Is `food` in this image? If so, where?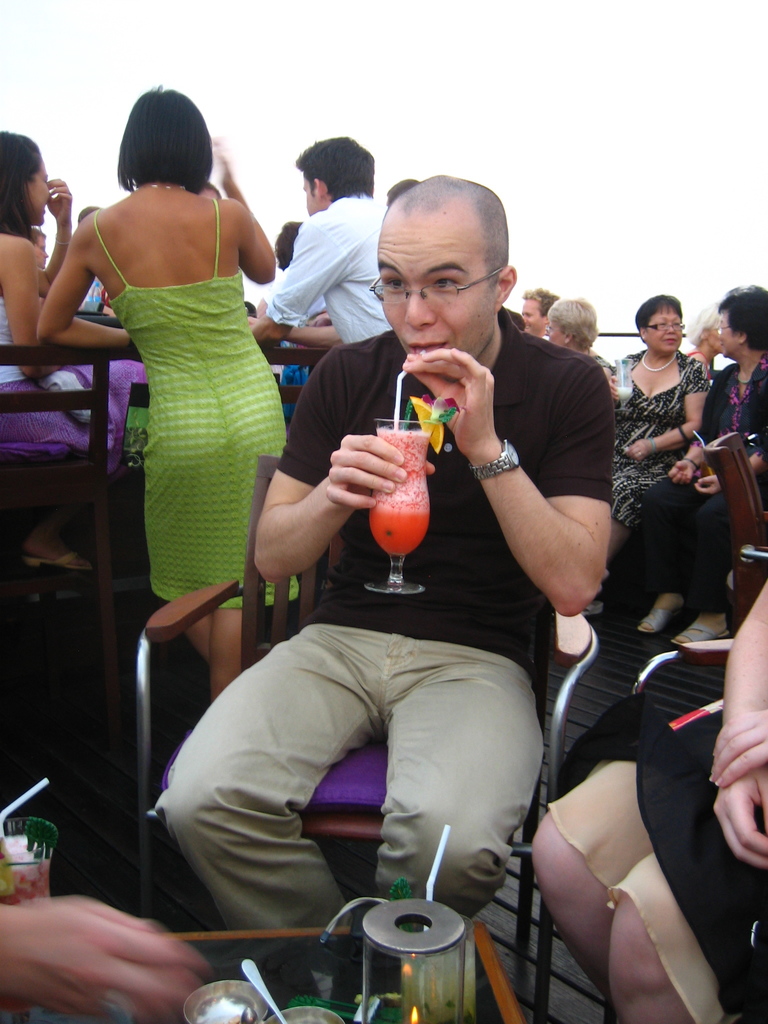
Yes, at (0,811,50,902).
